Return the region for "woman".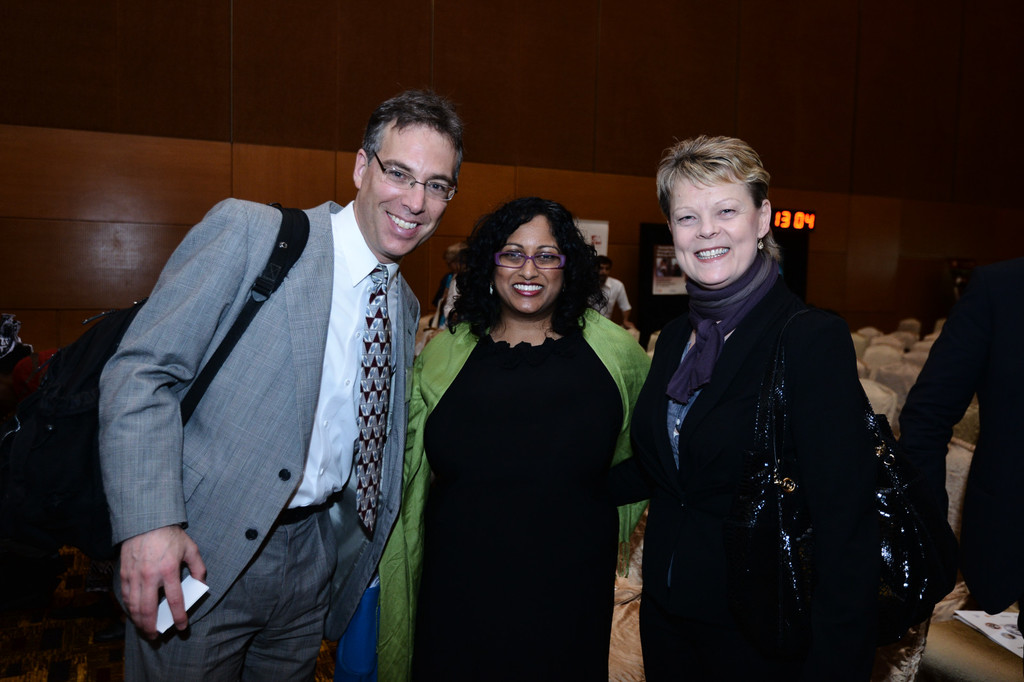
rect(611, 131, 892, 681).
